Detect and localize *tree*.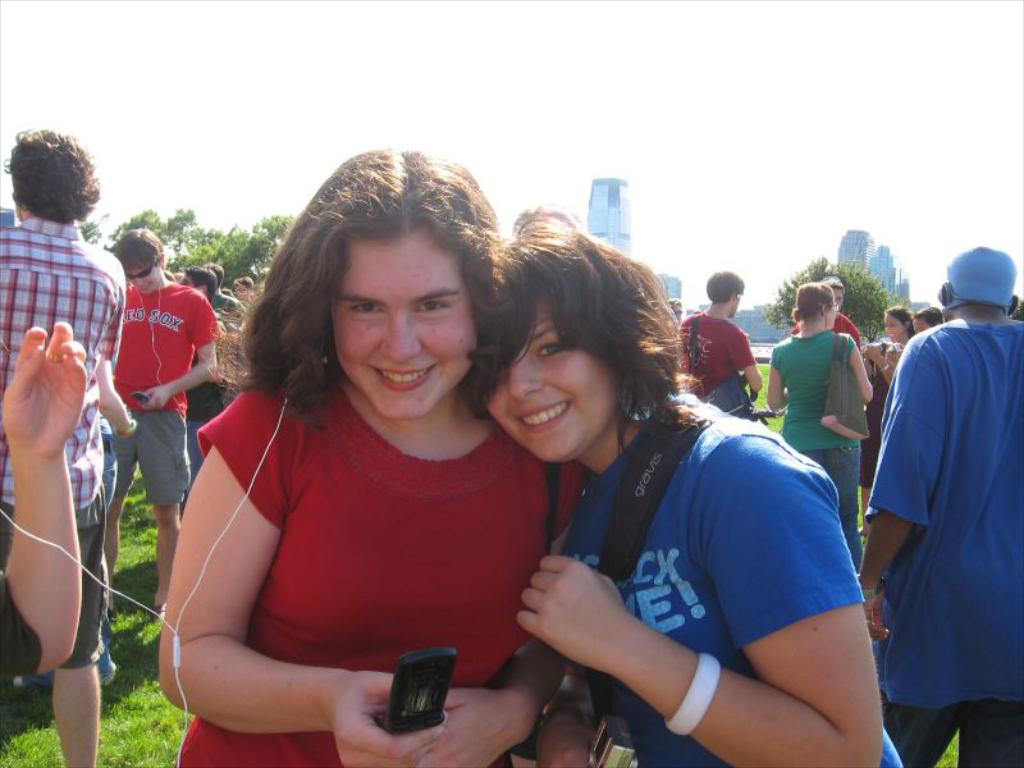
Localized at 760,251,905,339.
